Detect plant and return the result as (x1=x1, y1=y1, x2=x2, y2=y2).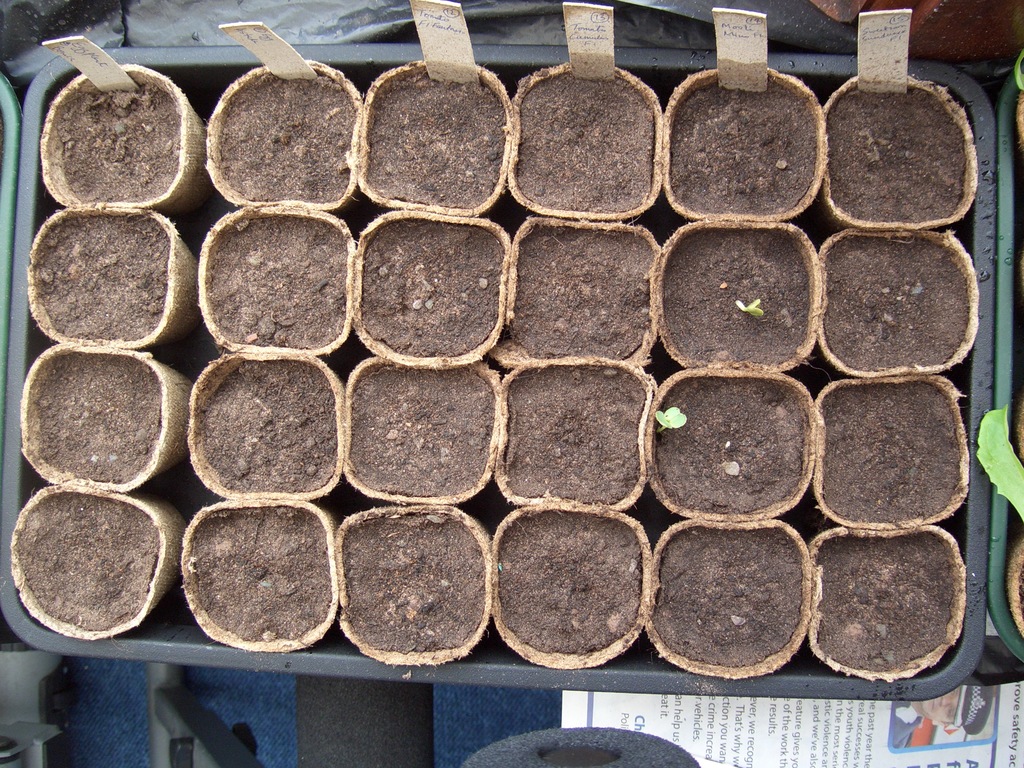
(x1=653, y1=404, x2=691, y2=433).
